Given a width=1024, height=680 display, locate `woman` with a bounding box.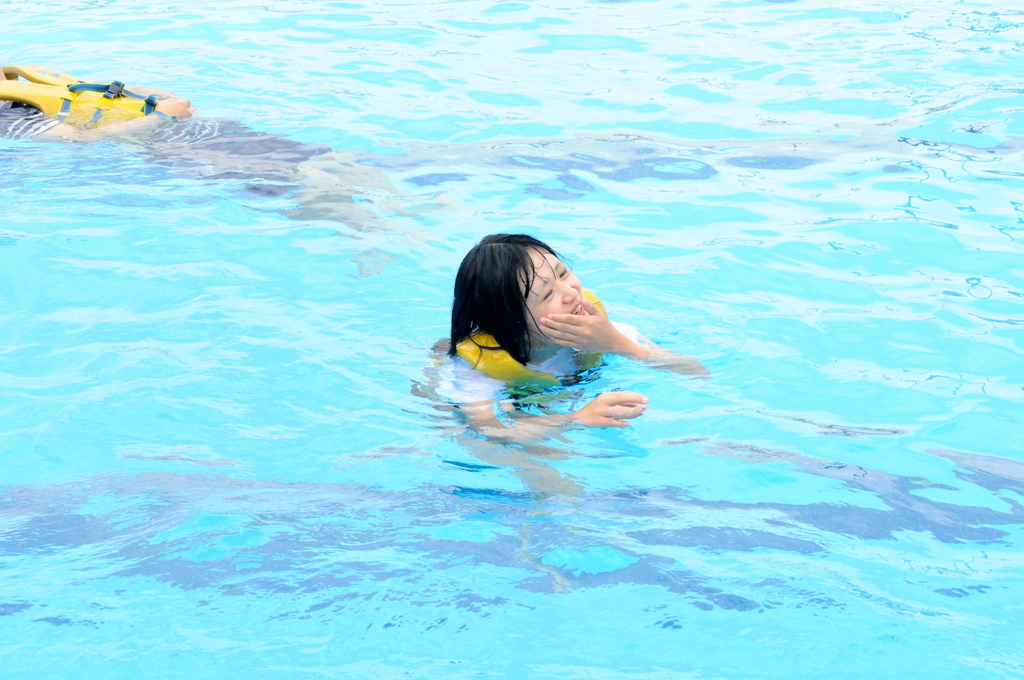
Located: (485,223,710,396).
